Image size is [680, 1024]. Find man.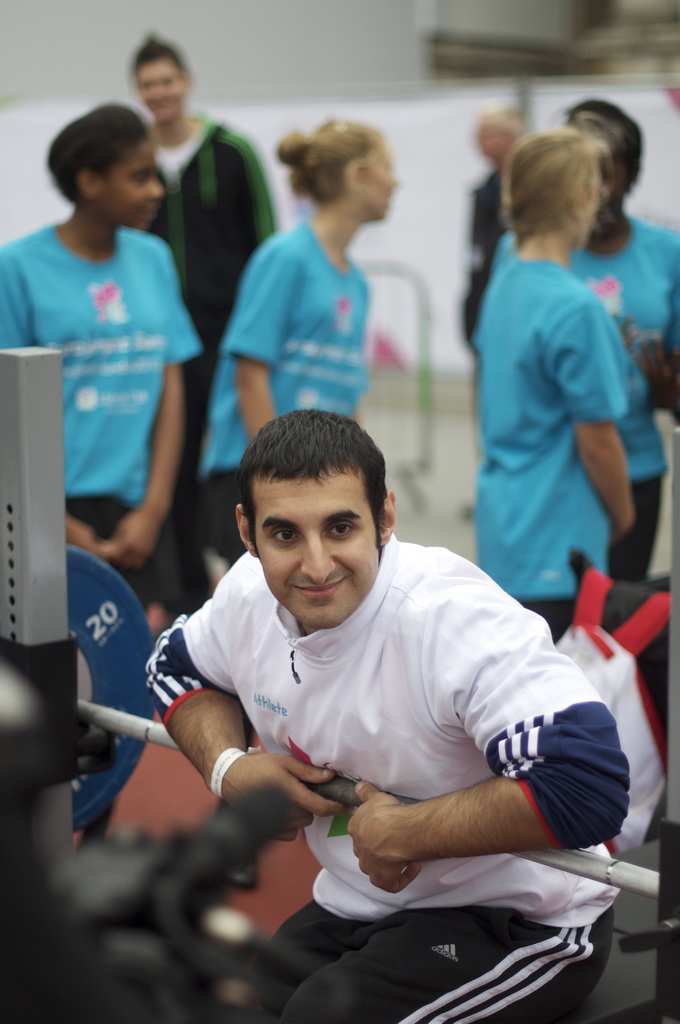
<region>141, 406, 636, 1023</region>.
